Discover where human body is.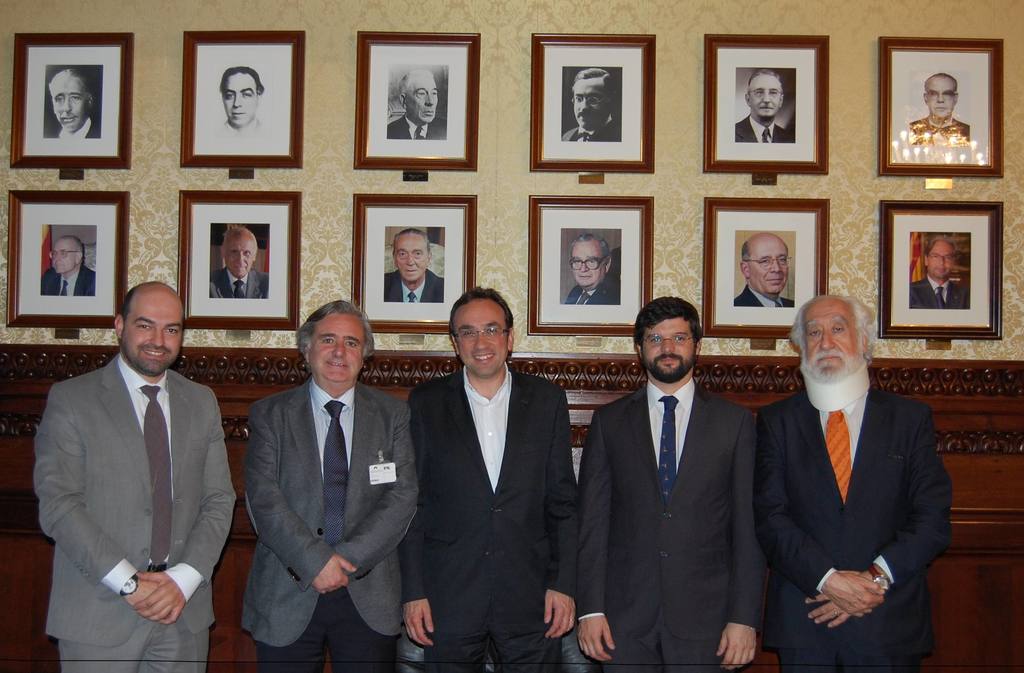
Discovered at [209,225,269,297].
